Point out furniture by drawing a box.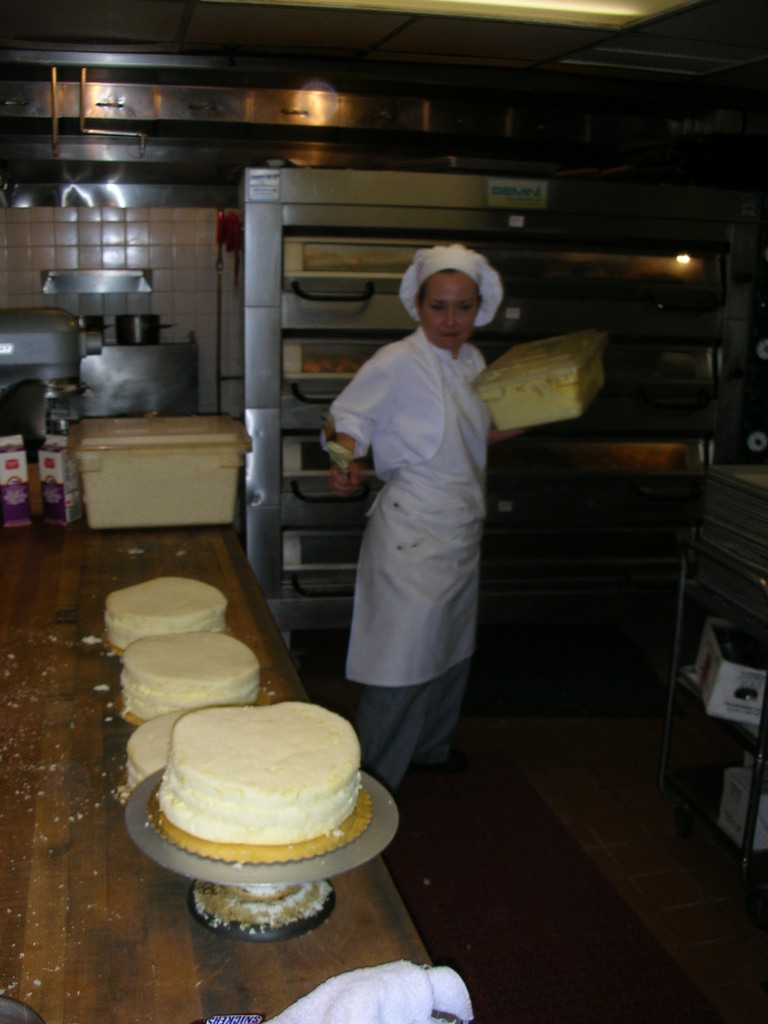
(x1=0, y1=516, x2=427, y2=1023).
